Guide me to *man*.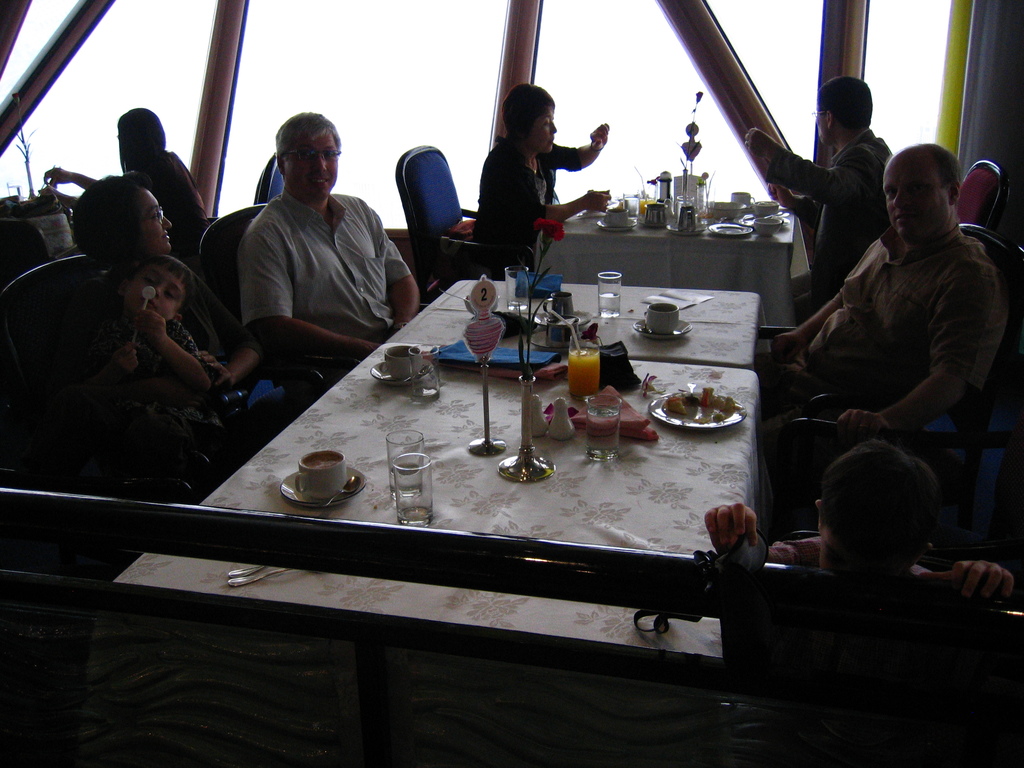
Guidance: x1=768 y1=148 x2=1006 y2=442.
